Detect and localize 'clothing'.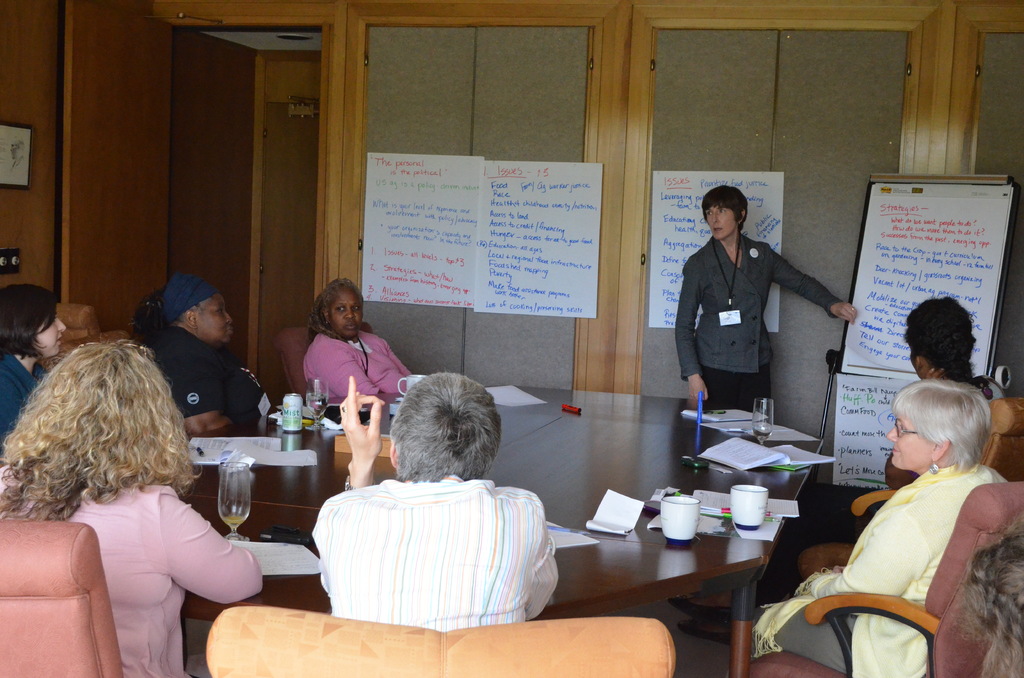
Localized at l=307, t=467, r=563, b=631.
